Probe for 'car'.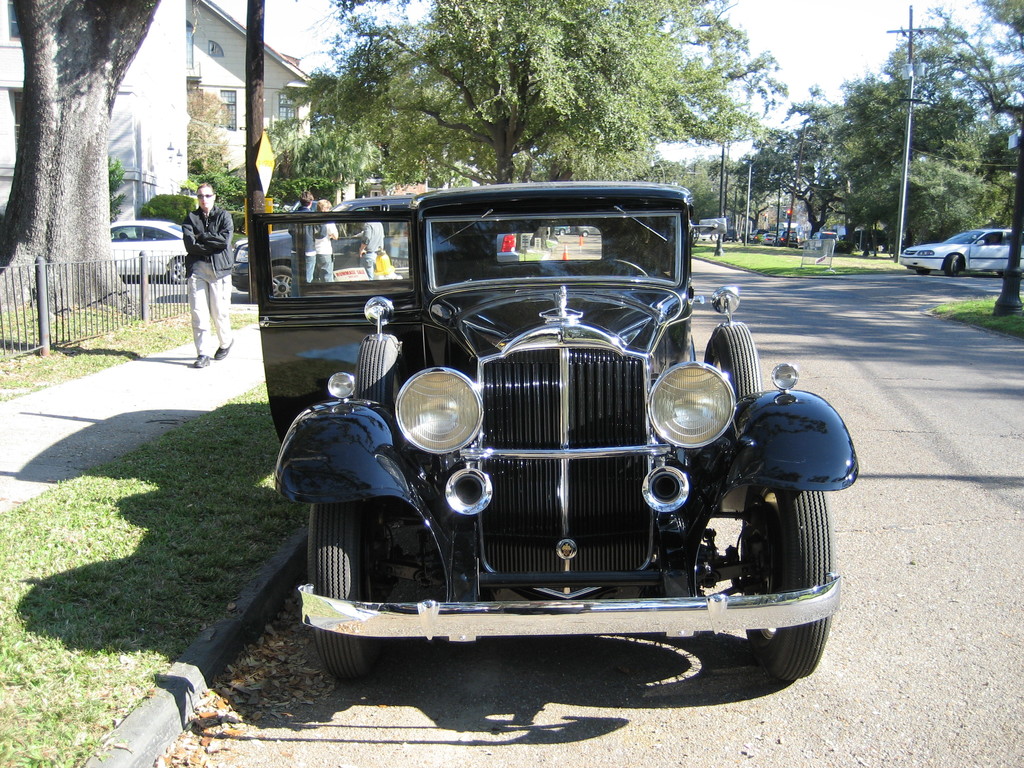
Probe result: <box>250,183,860,683</box>.
